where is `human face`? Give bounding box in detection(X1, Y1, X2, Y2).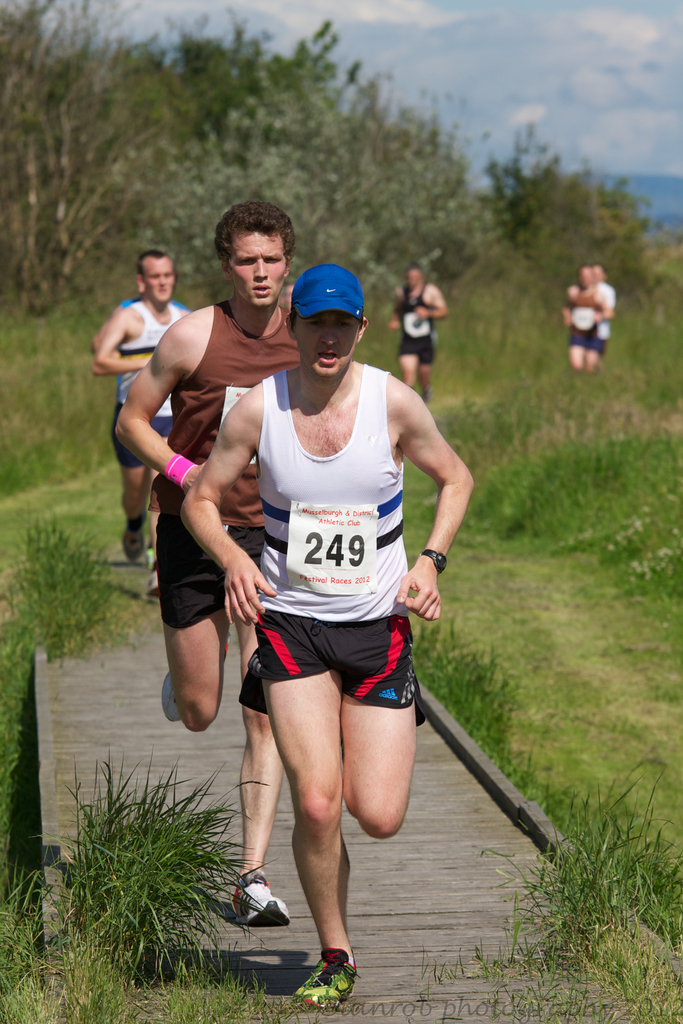
detection(301, 314, 359, 378).
